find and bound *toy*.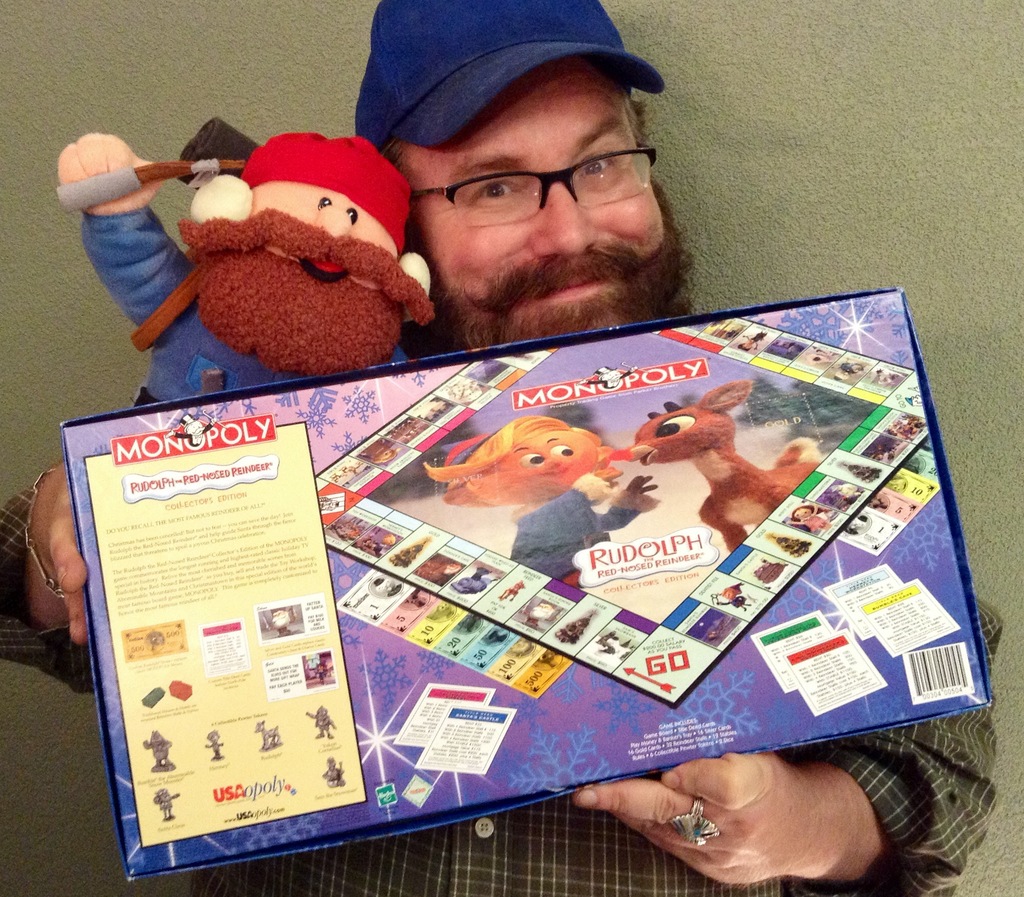
Bound: rect(628, 378, 828, 555).
